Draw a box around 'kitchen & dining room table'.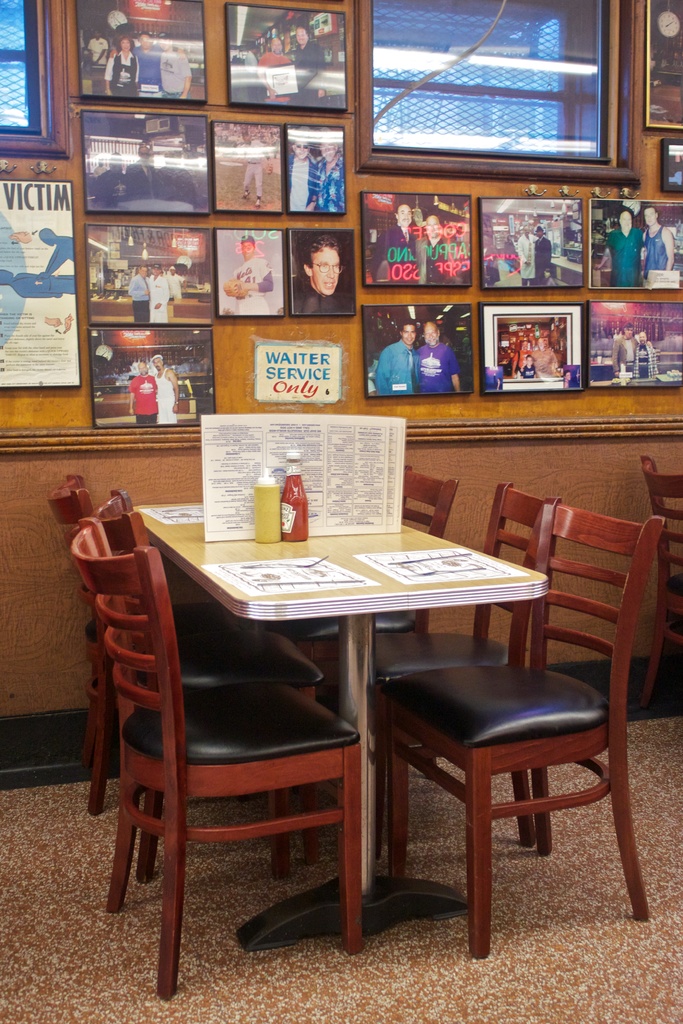
select_region(129, 495, 550, 952).
